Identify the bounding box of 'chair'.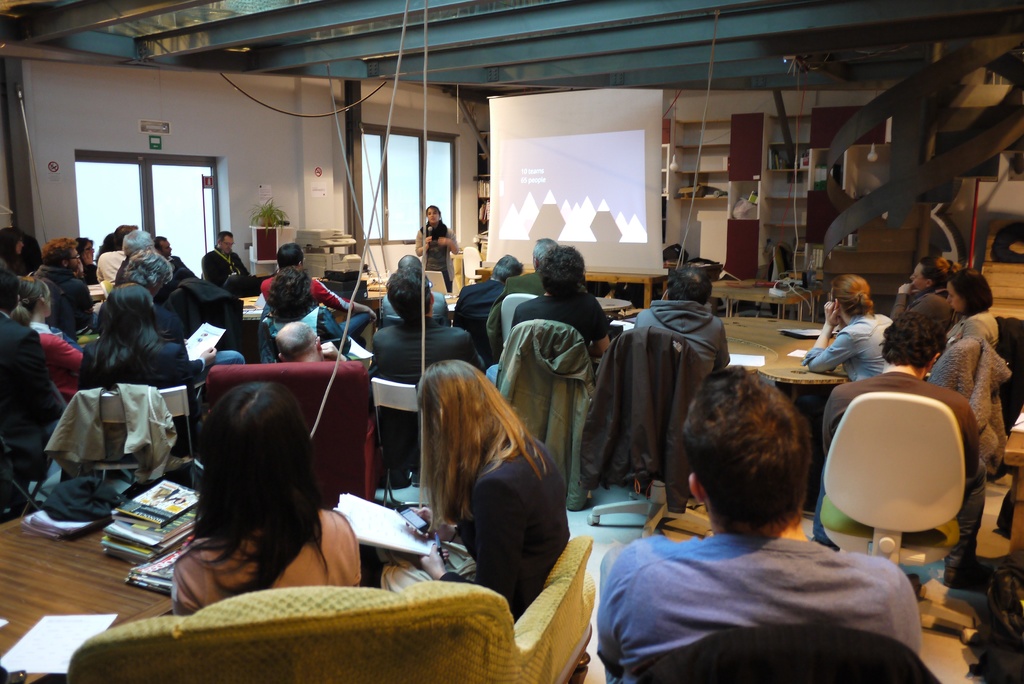
[820, 387, 986, 576].
